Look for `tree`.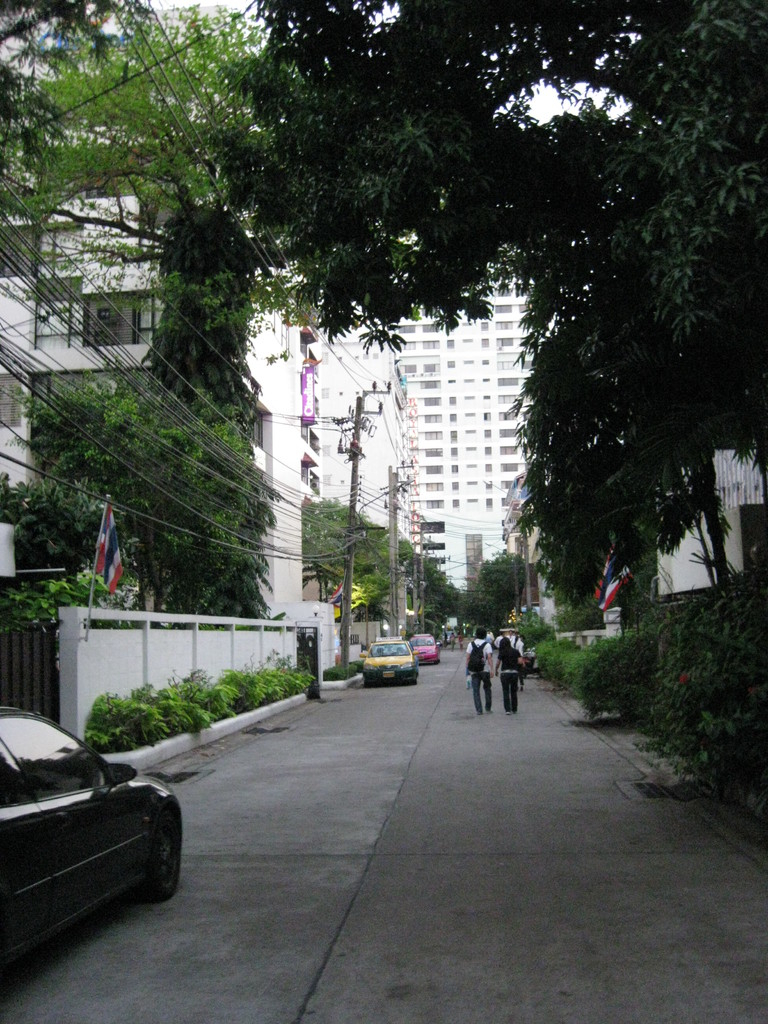
Found: (x1=0, y1=0, x2=143, y2=176).
